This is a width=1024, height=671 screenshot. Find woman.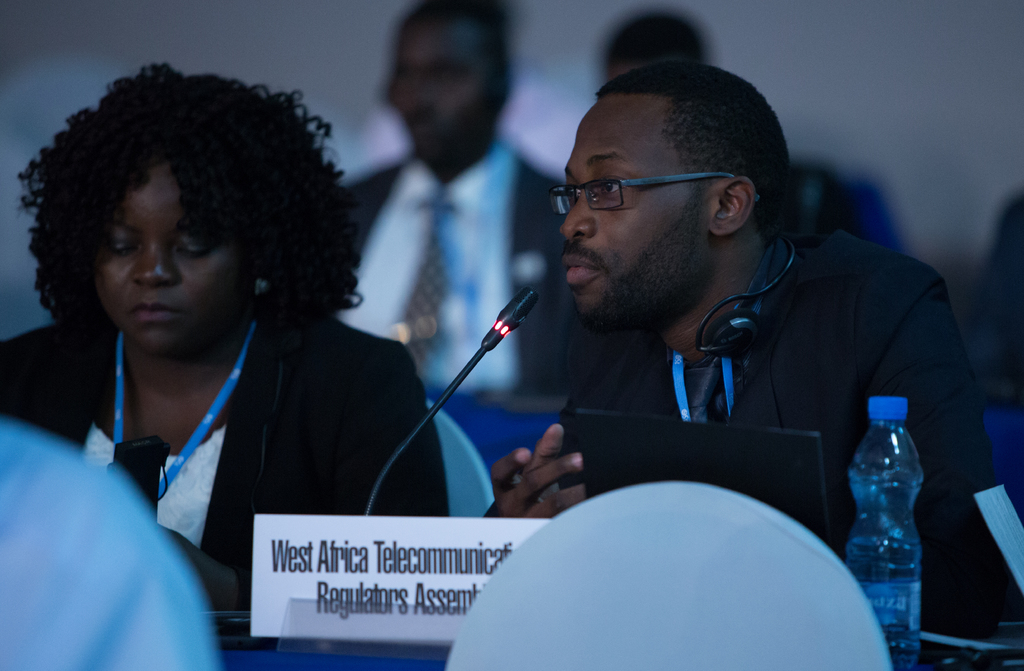
Bounding box: 0,47,394,559.
